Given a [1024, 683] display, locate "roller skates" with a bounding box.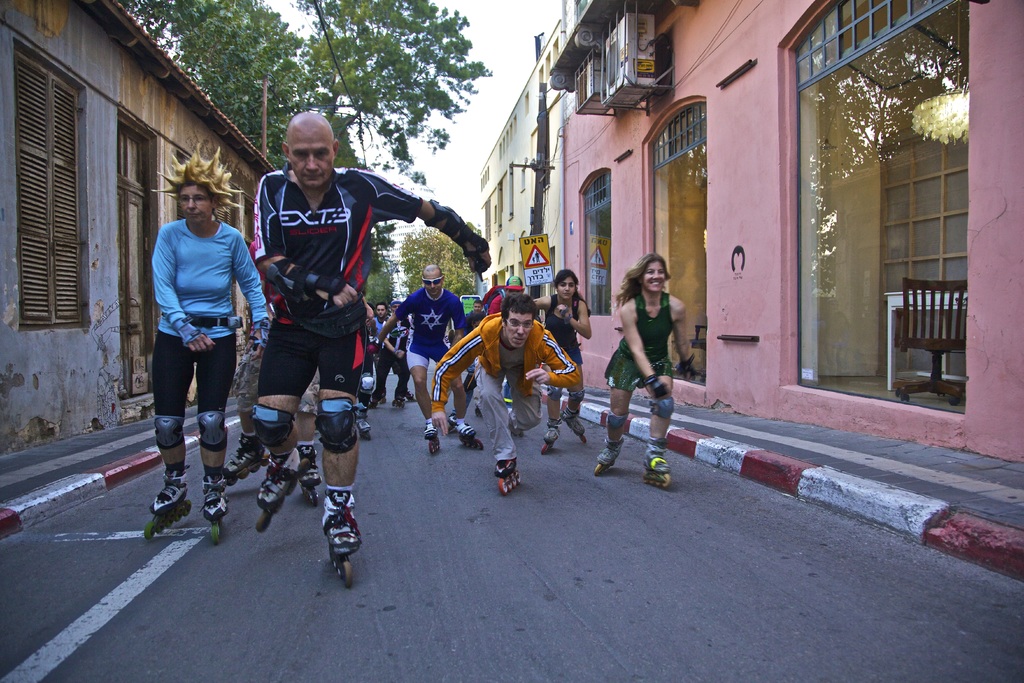
Located: (456, 421, 485, 452).
